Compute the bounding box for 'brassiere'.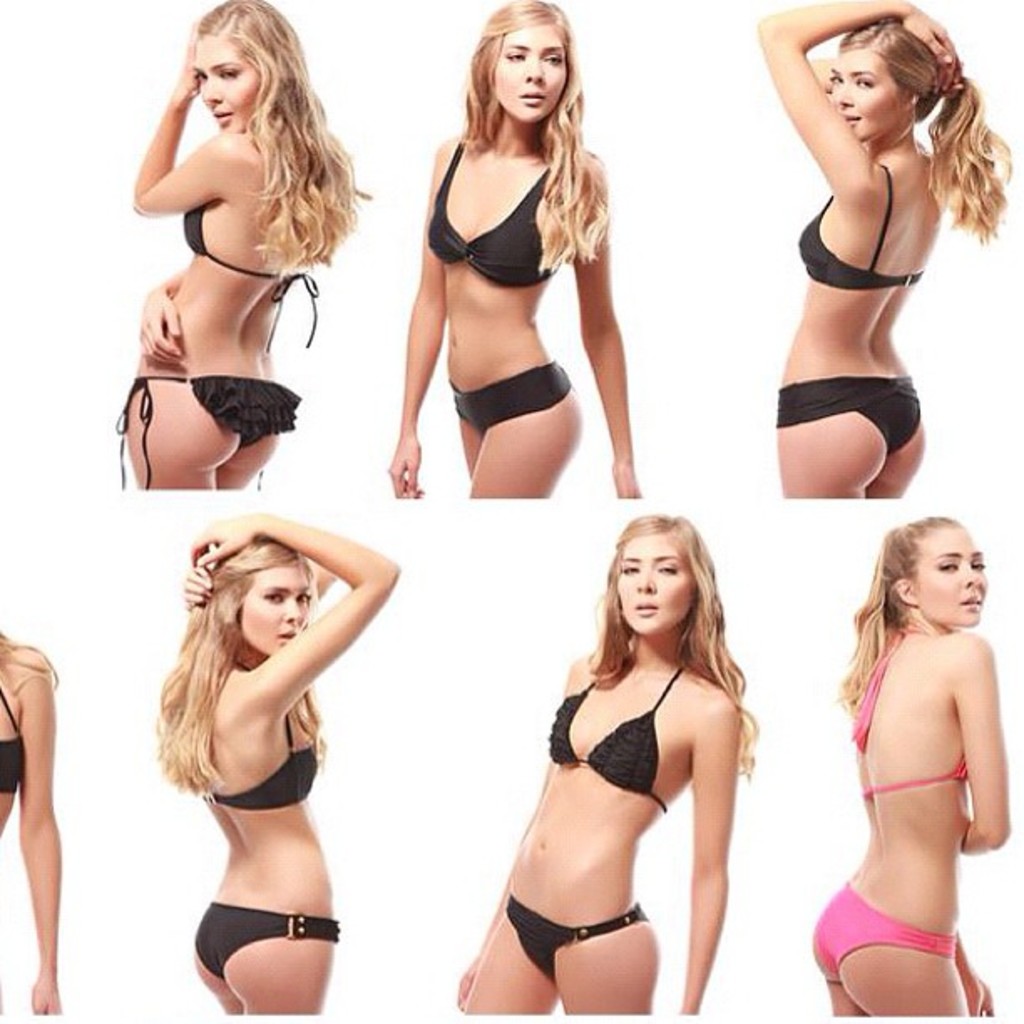
bbox=(0, 688, 27, 793).
